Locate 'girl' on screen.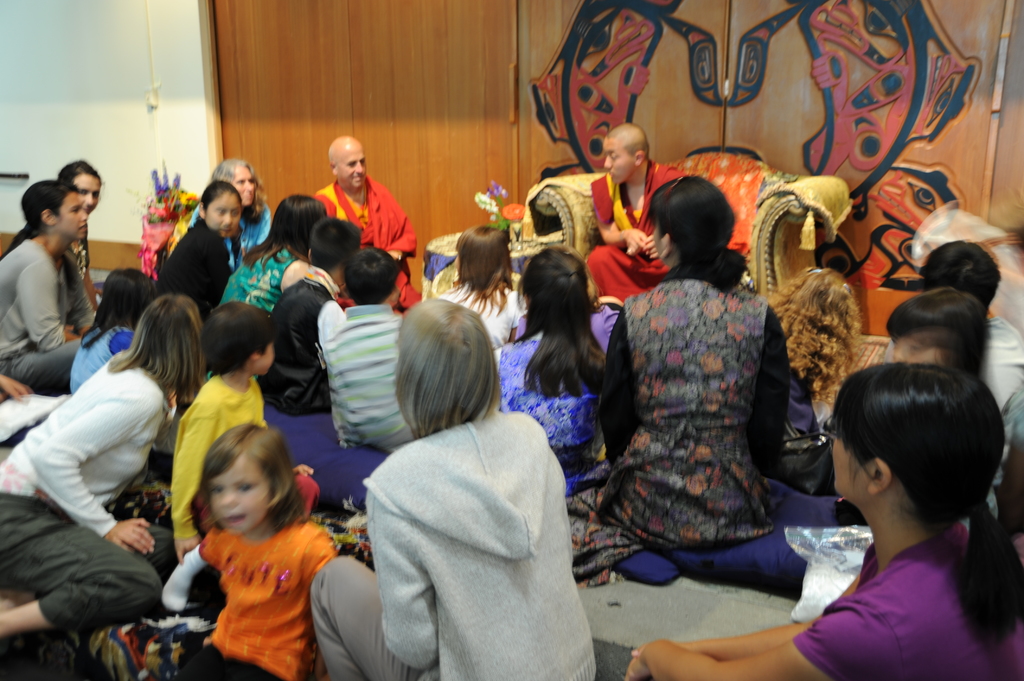
On screen at bbox=(68, 260, 168, 392).
